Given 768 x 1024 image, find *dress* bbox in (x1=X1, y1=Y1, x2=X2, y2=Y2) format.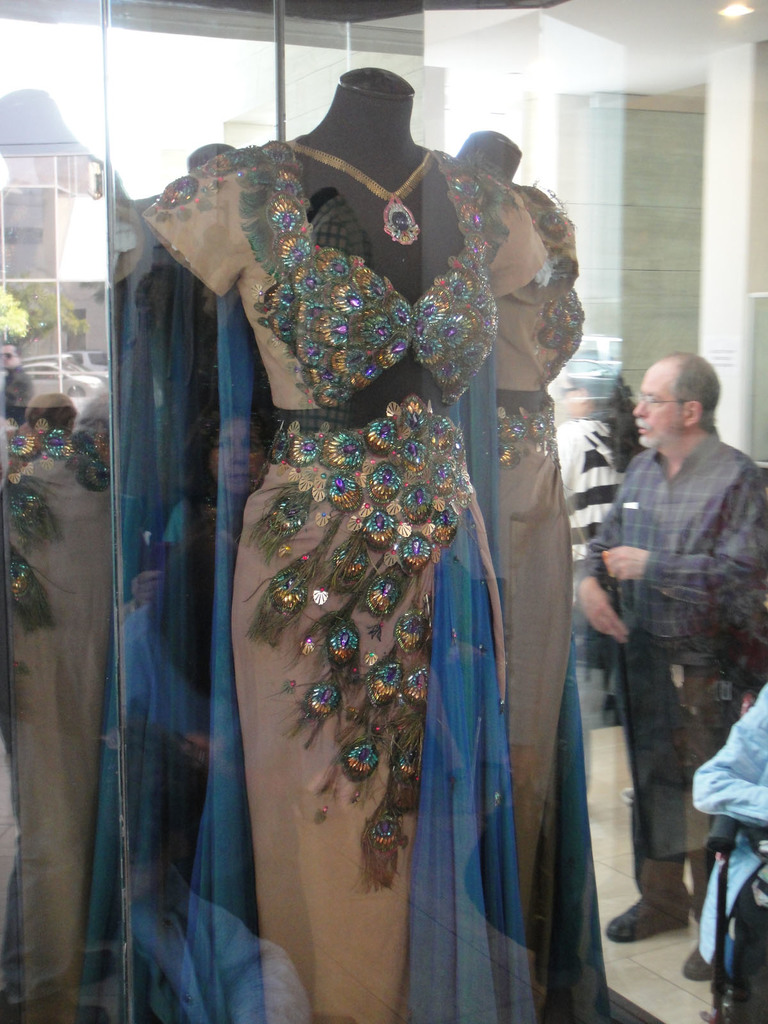
(x1=166, y1=126, x2=588, y2=977).
